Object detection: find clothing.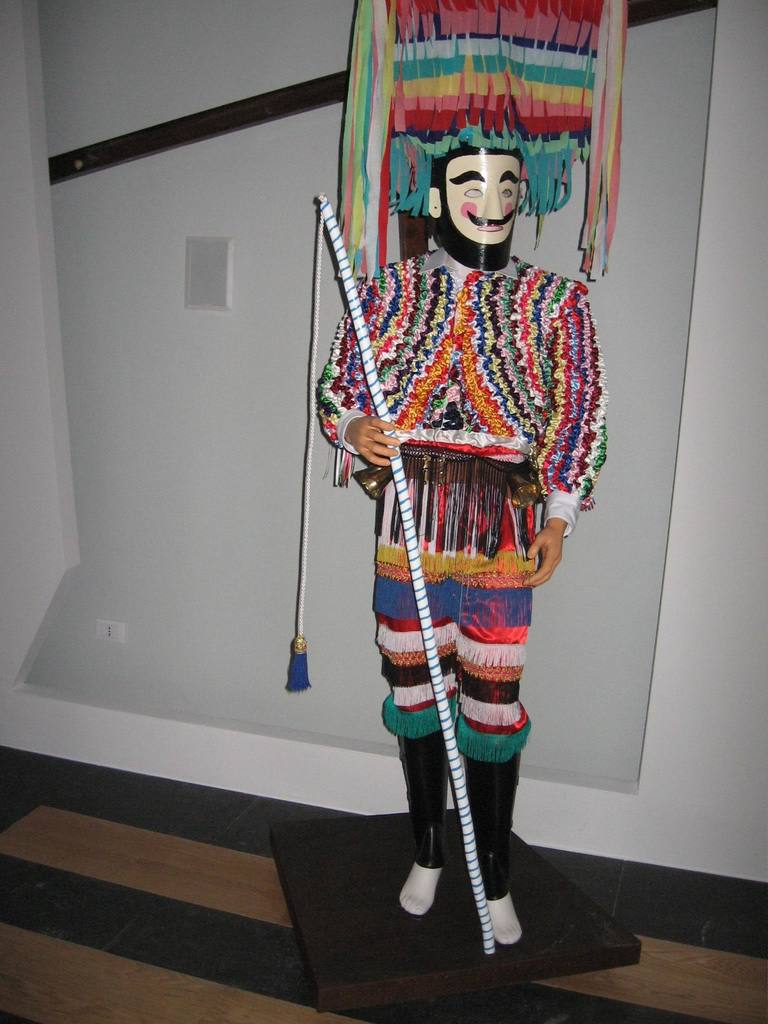
332, 195, 595, 802.
